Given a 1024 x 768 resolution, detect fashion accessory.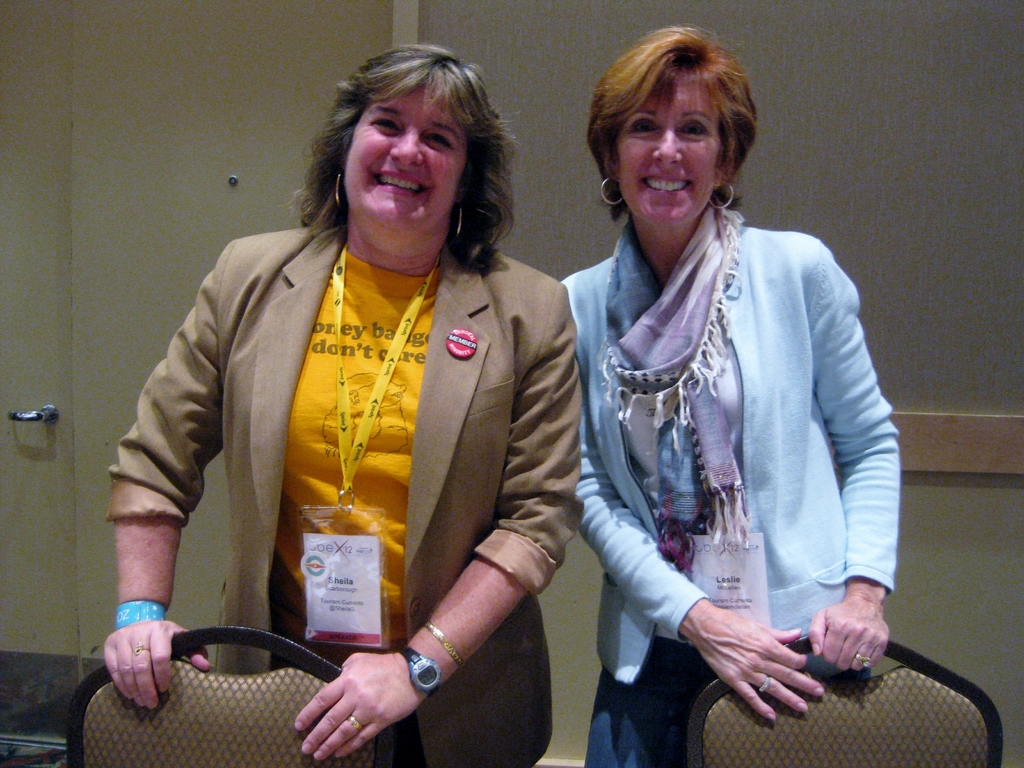
(455, 205, 465, 237).
